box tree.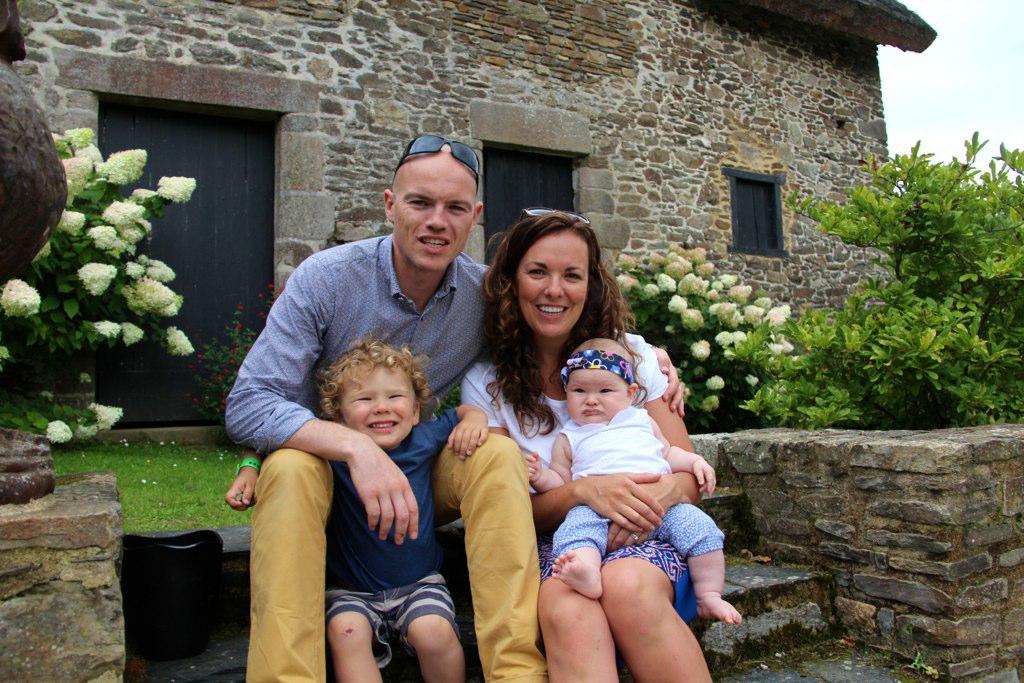
BBox(783, 97, 1012, 438).
